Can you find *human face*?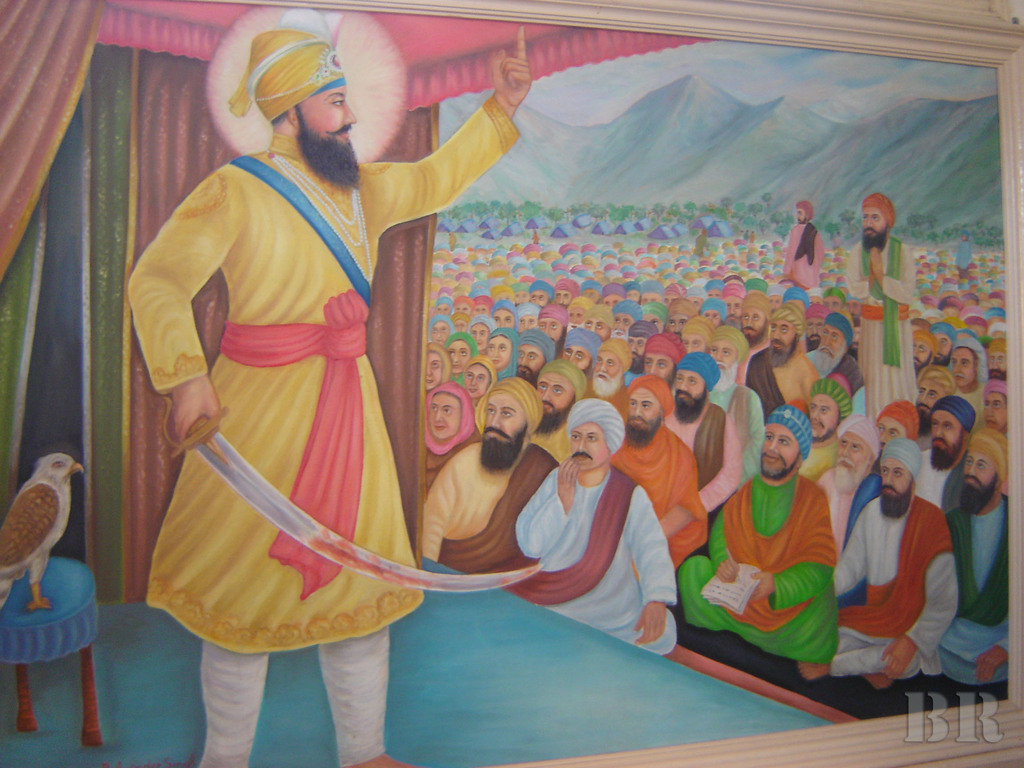
Yes, bounding box: 518 312 538 330.
